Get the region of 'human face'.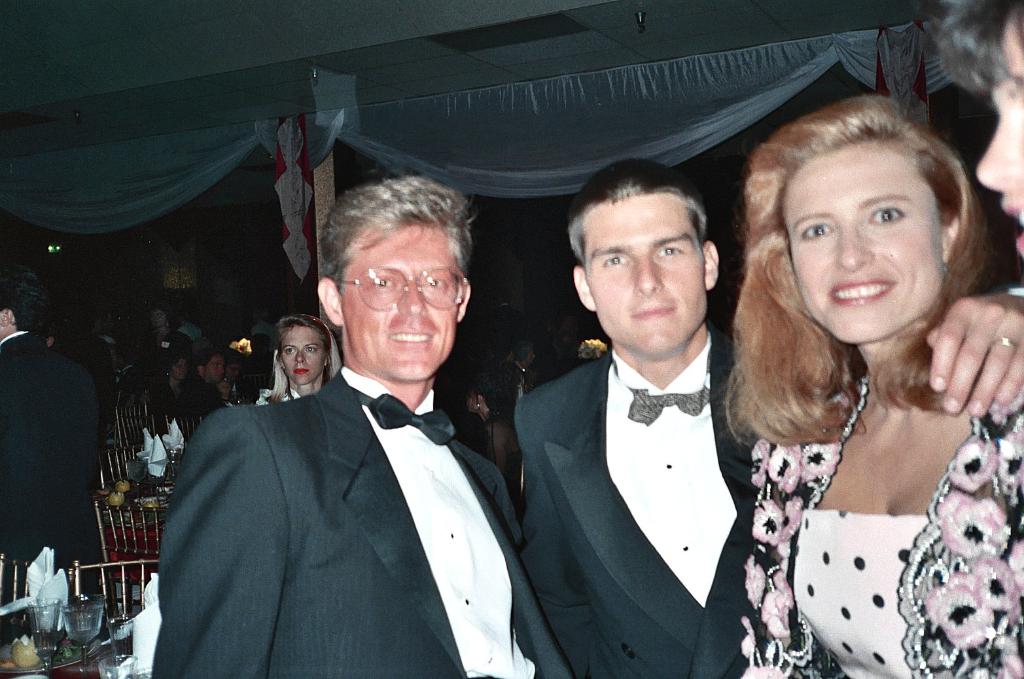
342:217:453:376.
